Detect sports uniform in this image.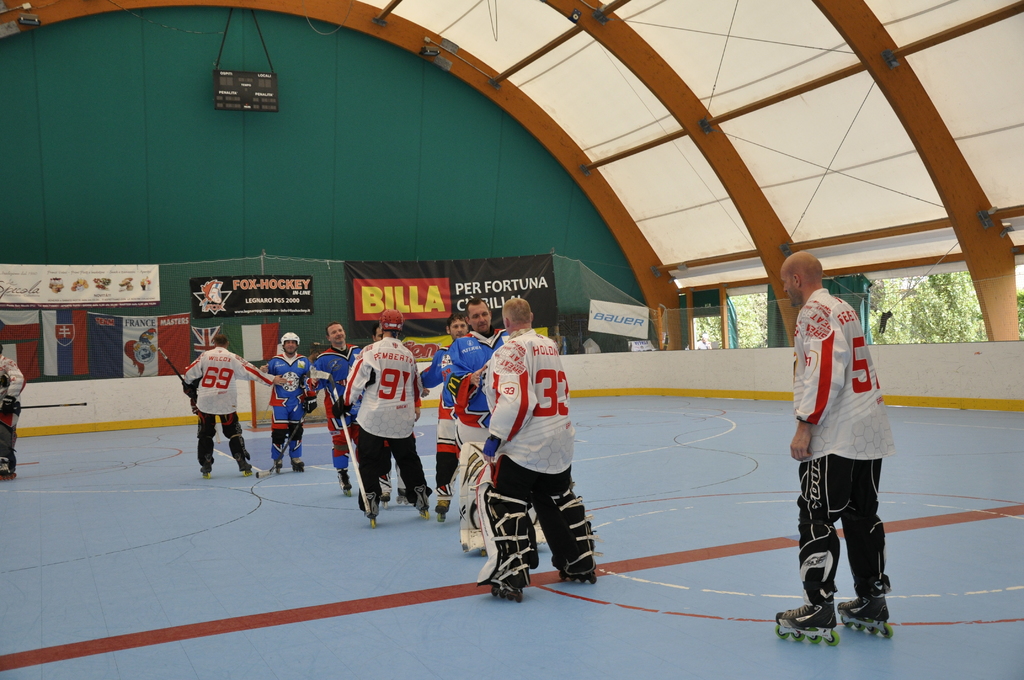
Detection: pyautogui.locateOnScreen(774, 286, 892, 645).
